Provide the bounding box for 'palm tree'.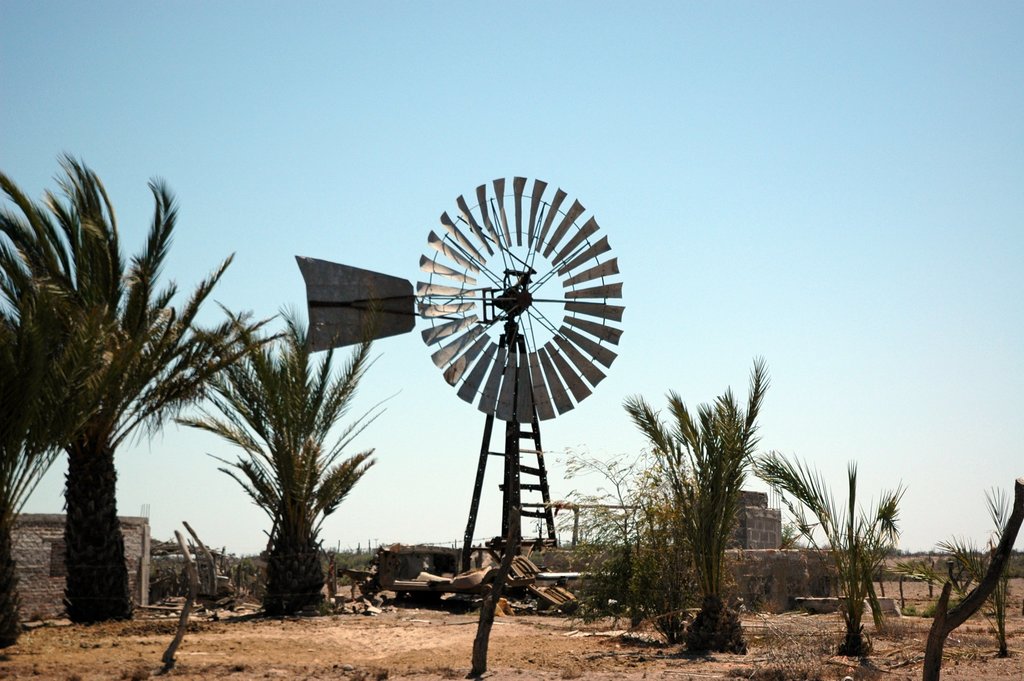
left=178, top=314, right=375, bottom=609.
